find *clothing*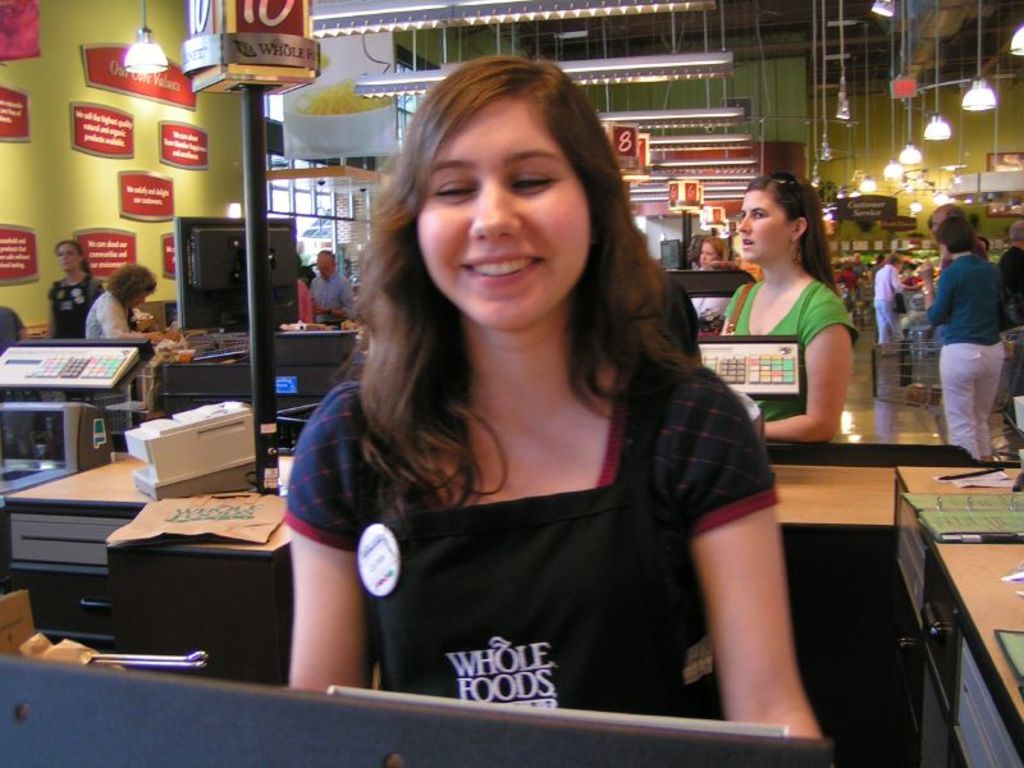
(728, 282, 852, 458)
